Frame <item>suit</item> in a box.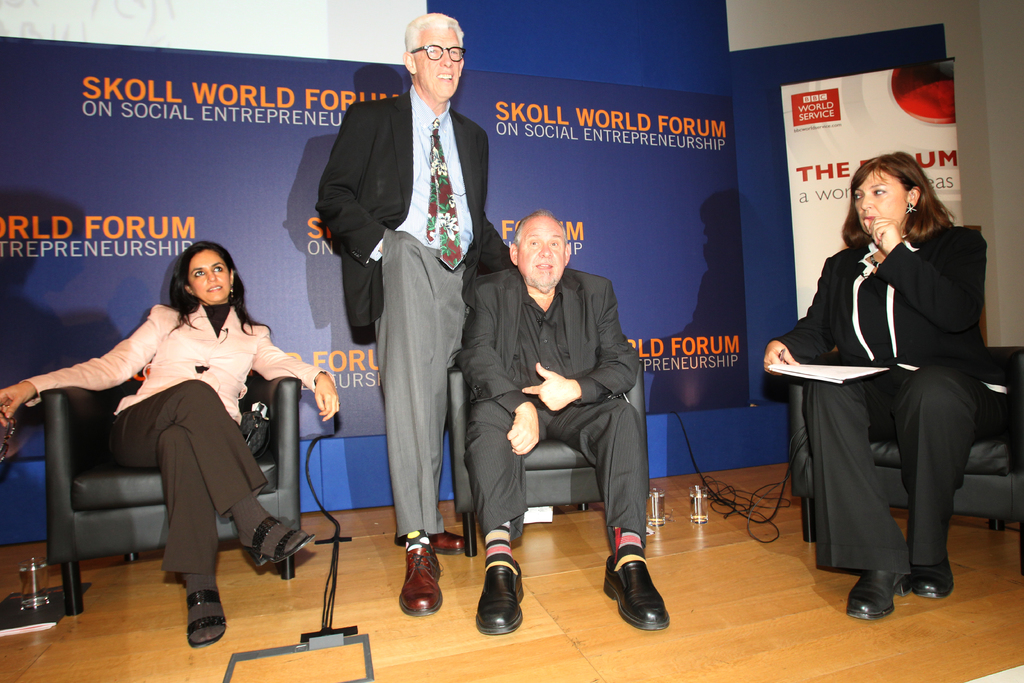
x1=769, y1=222, x2=991, y2=570.
